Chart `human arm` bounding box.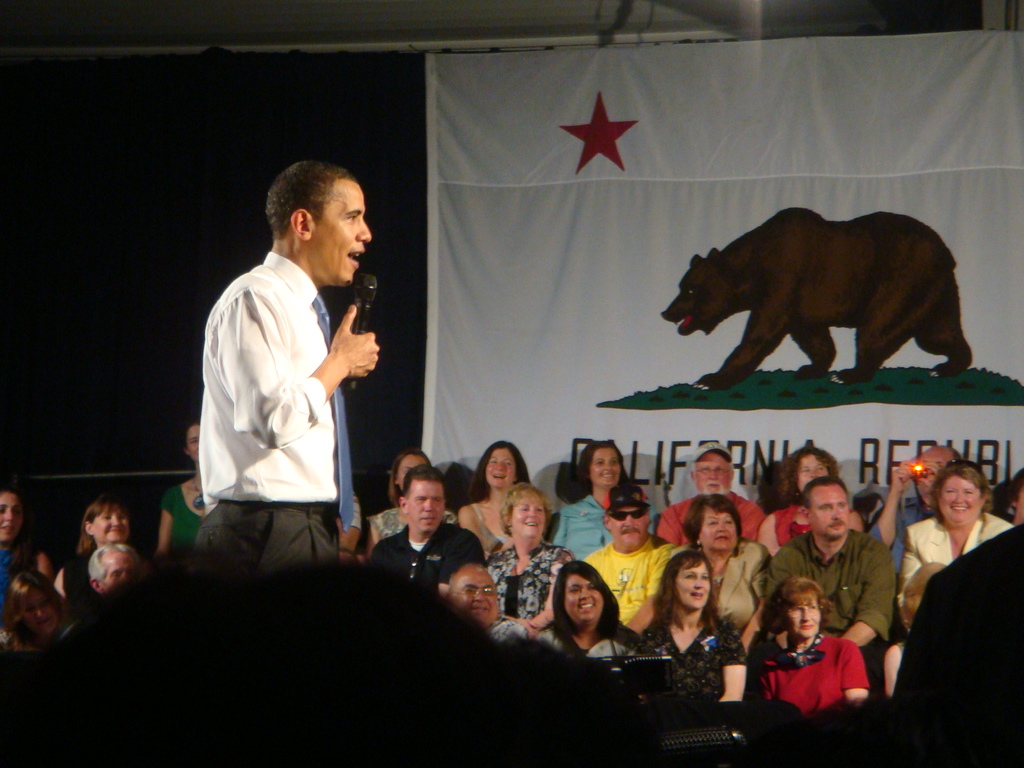
Charted: (left=151, top=485, right=176, bottom=558).
